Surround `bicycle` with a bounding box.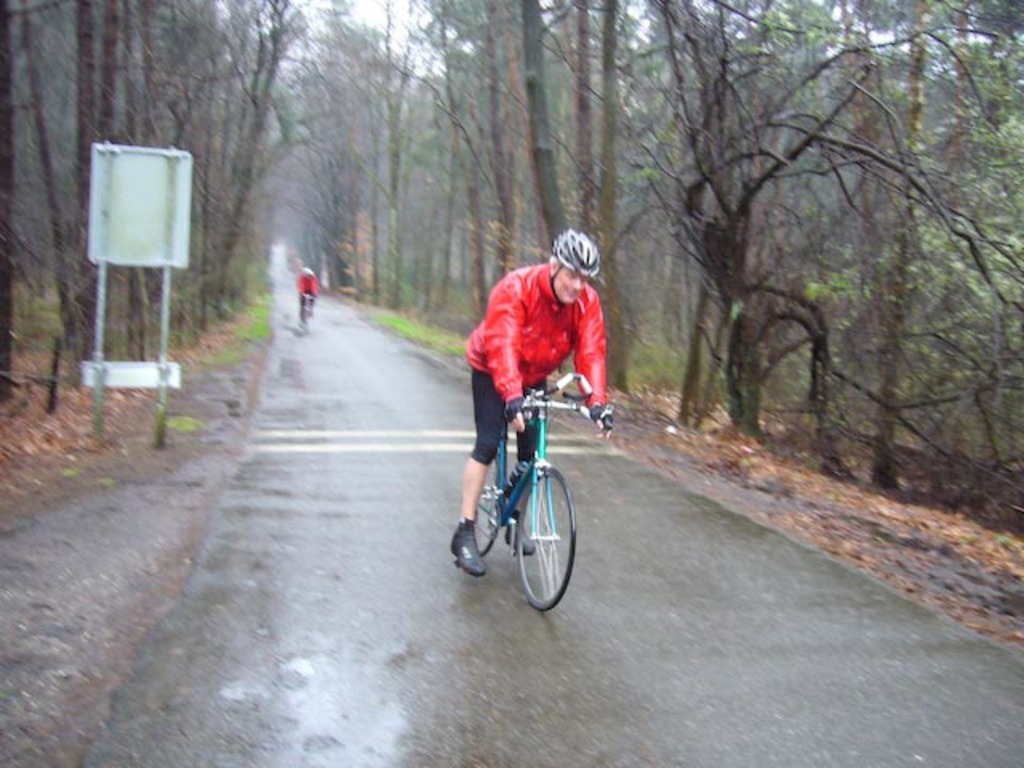
[left=298, top=291, right=320, bottom=334].
